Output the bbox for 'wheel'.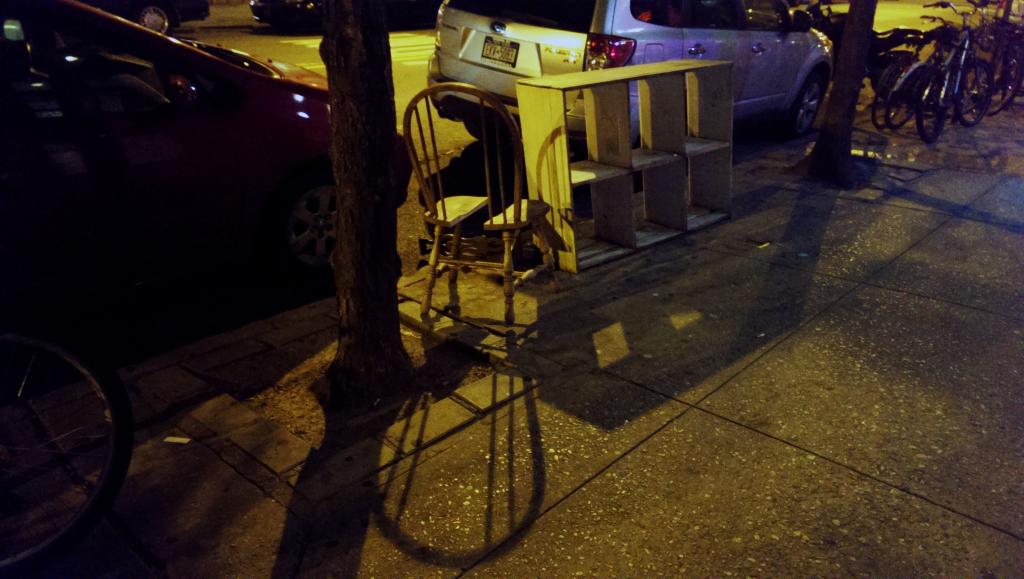
<bbox>976, 47, 1023, 113</bbox>.
